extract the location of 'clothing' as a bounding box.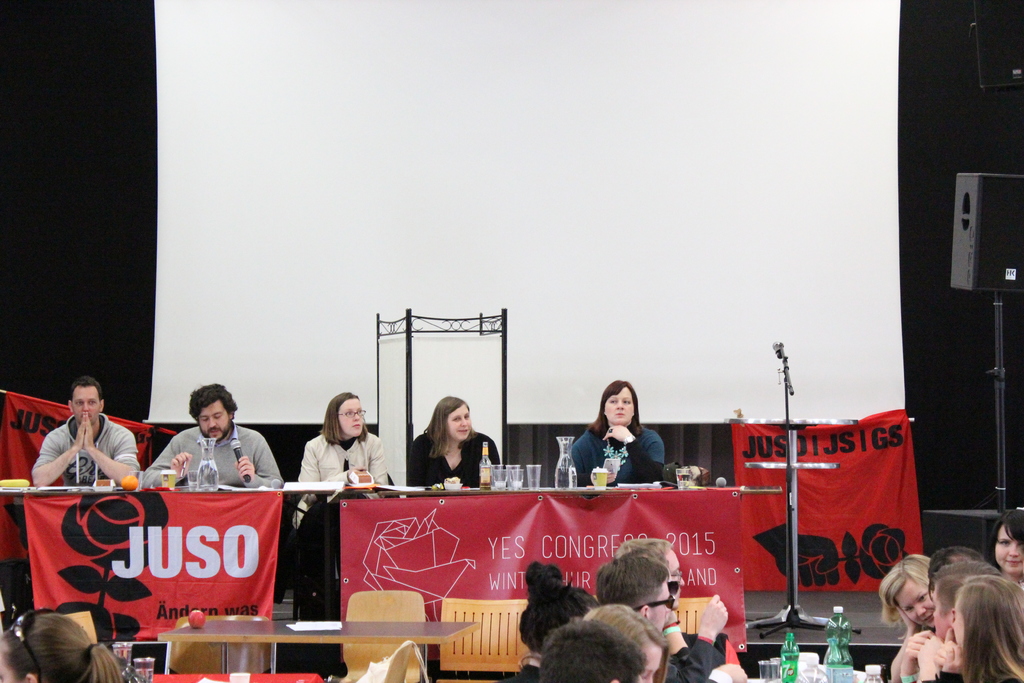
box(406, 435, 501, 489).
